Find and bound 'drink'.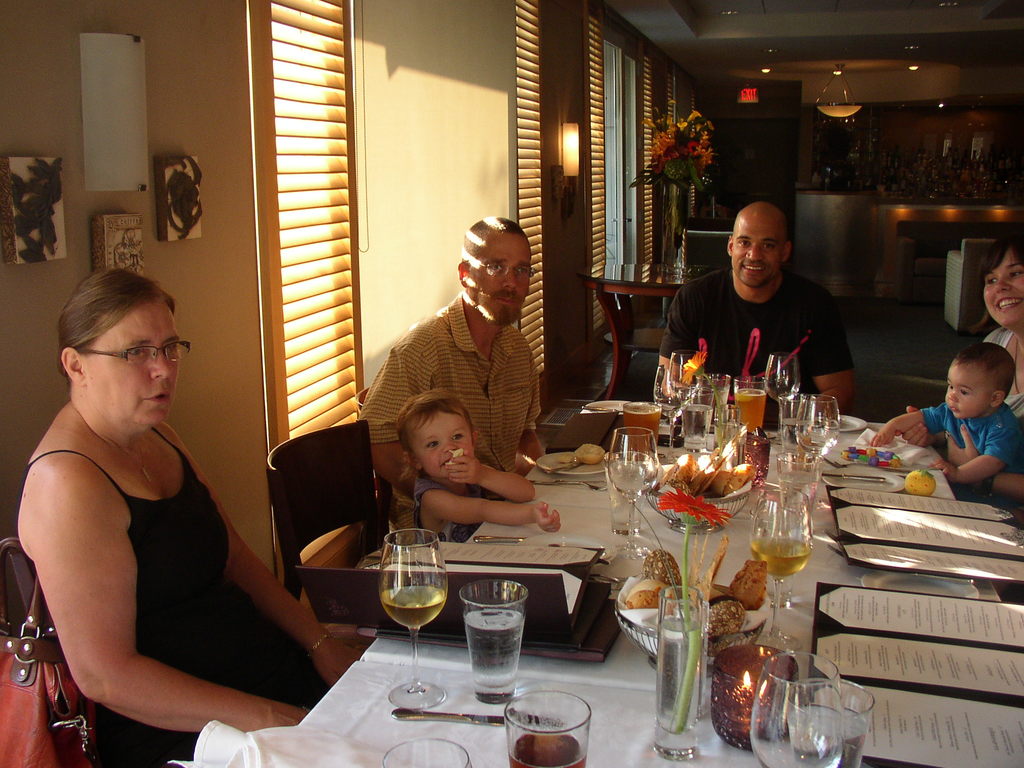
Bound: <box>657,621,705,762</box>.
